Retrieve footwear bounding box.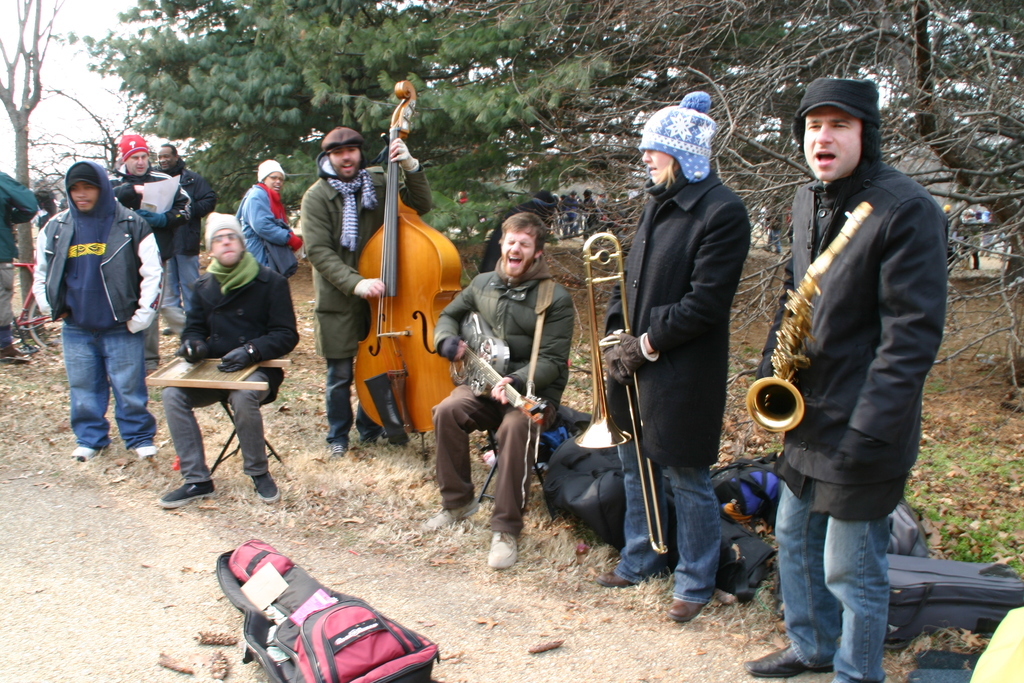
Bounding box: 251 470 280 504.
